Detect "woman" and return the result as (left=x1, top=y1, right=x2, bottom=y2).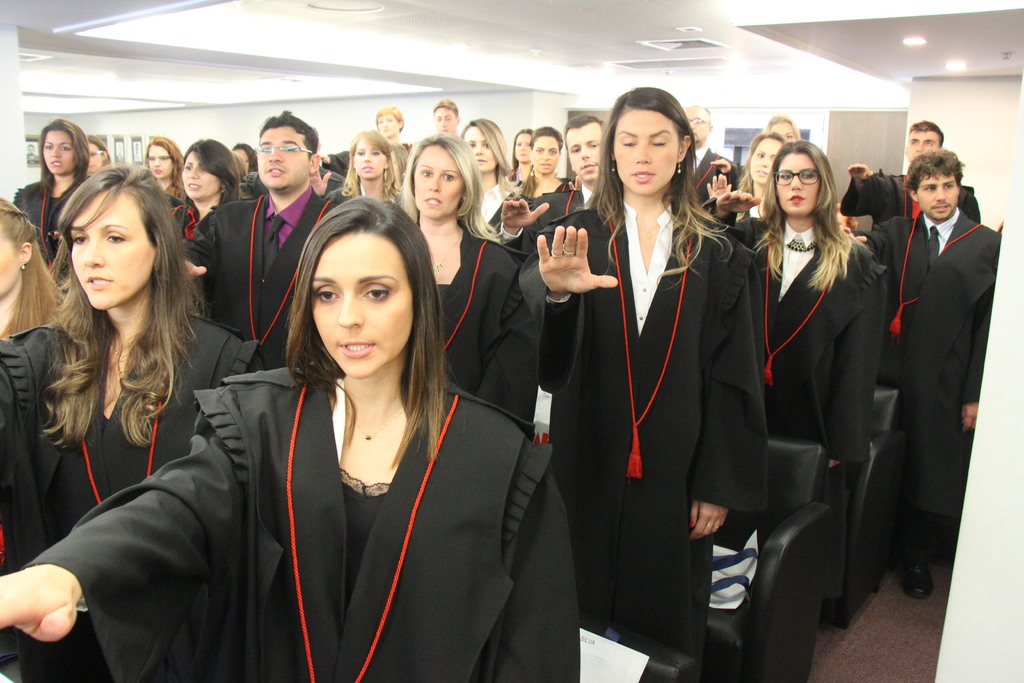
(left=161, top=135, right=242, bottom=239).
